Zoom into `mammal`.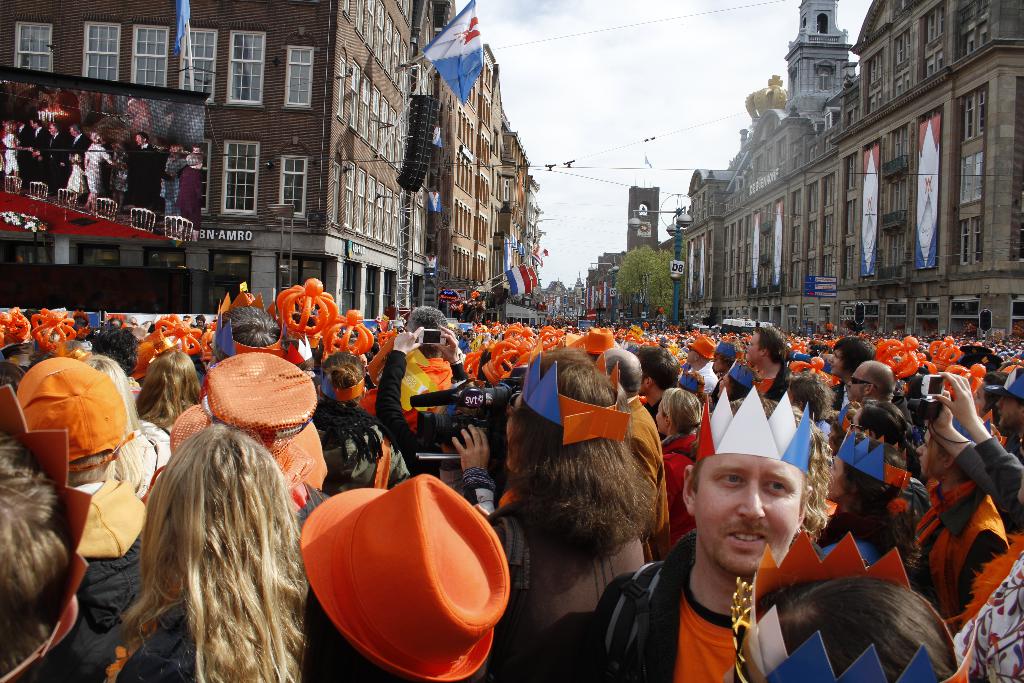
Zoom target: box(173, 142, 204, 229).
